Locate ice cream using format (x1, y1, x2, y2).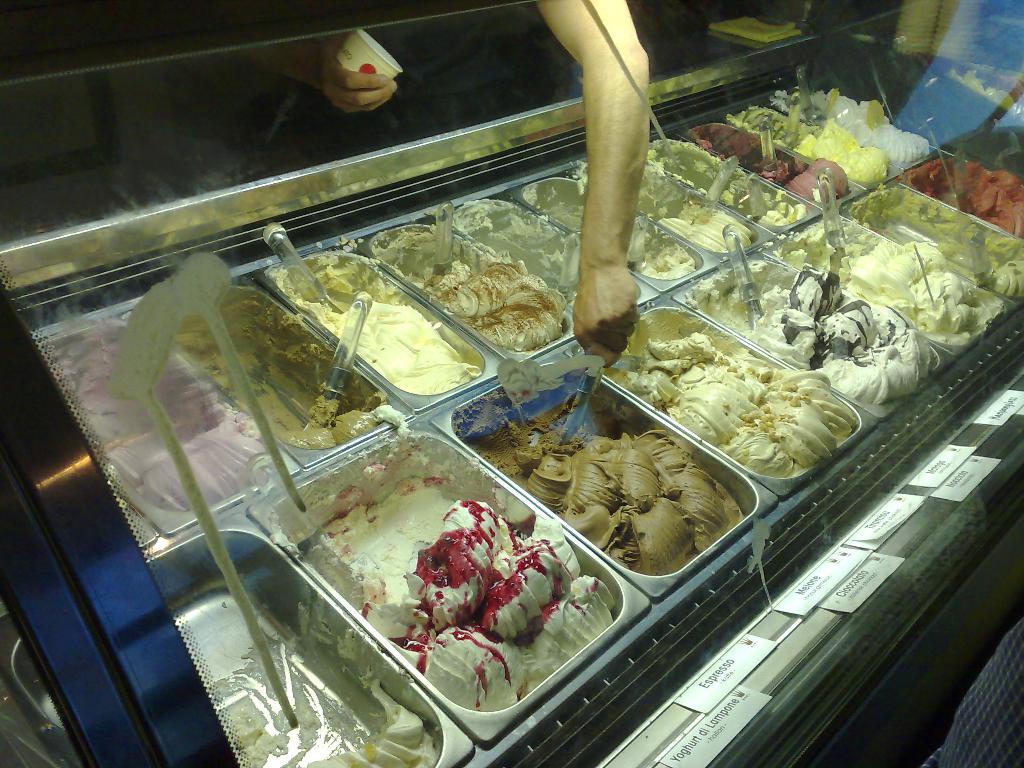
(625, 213, 700, 279).
